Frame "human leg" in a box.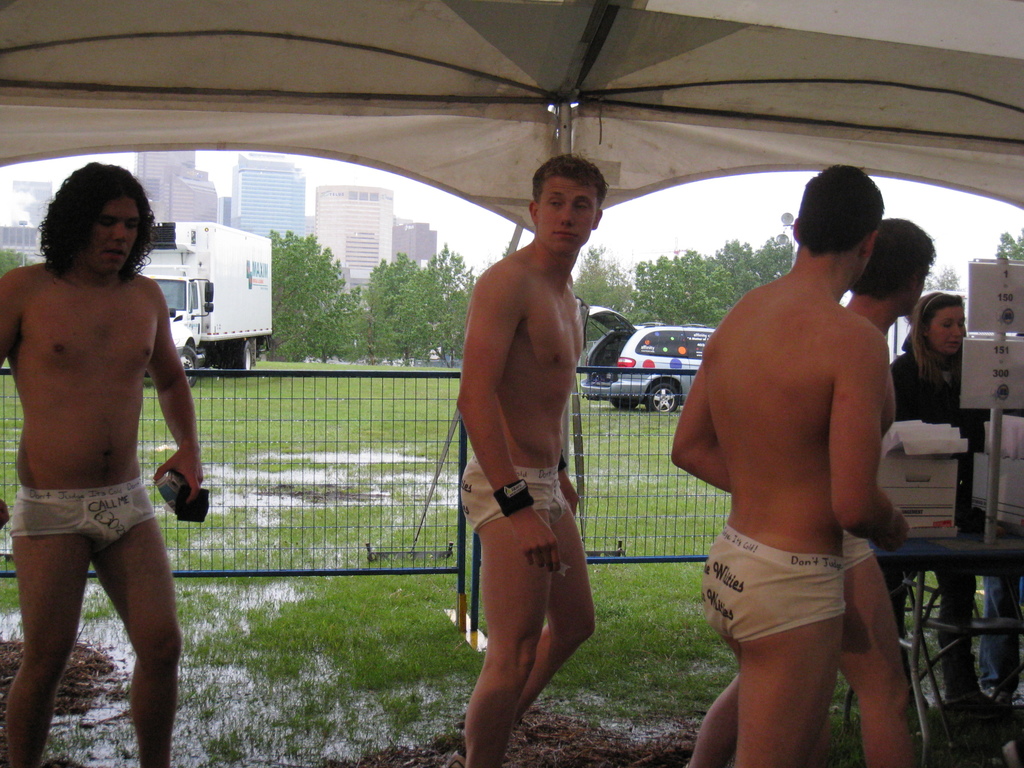
<region>1, 493, 90, 767</region>.
